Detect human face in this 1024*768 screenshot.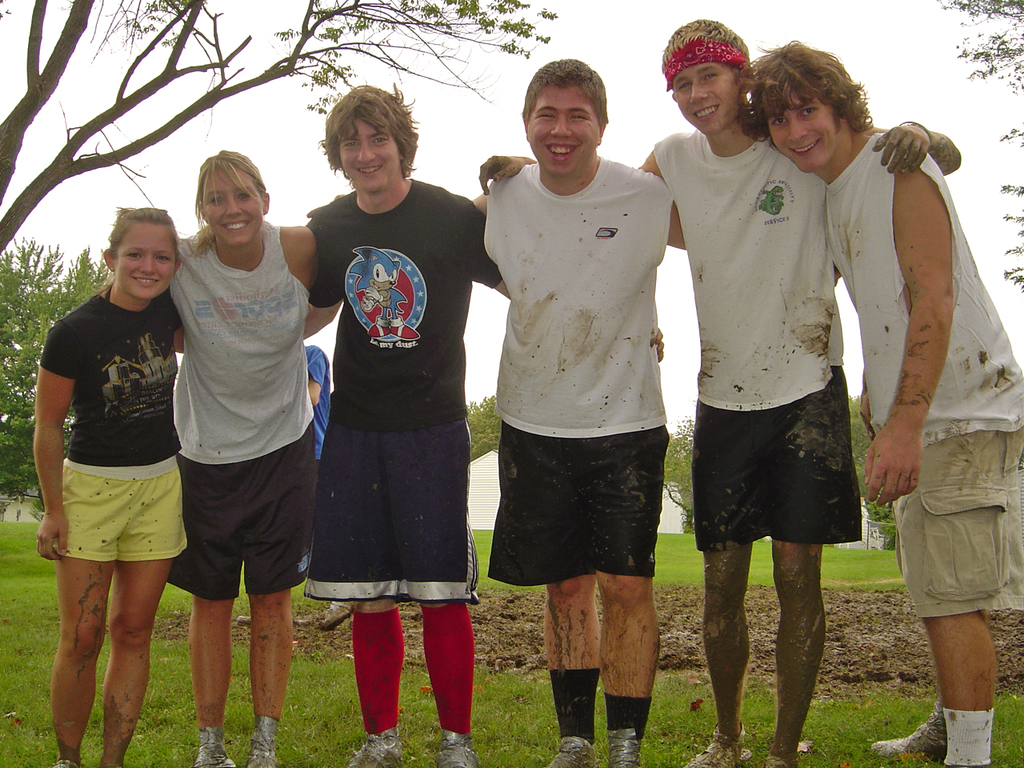
Detection: rect(527, 82, 602, 180).
